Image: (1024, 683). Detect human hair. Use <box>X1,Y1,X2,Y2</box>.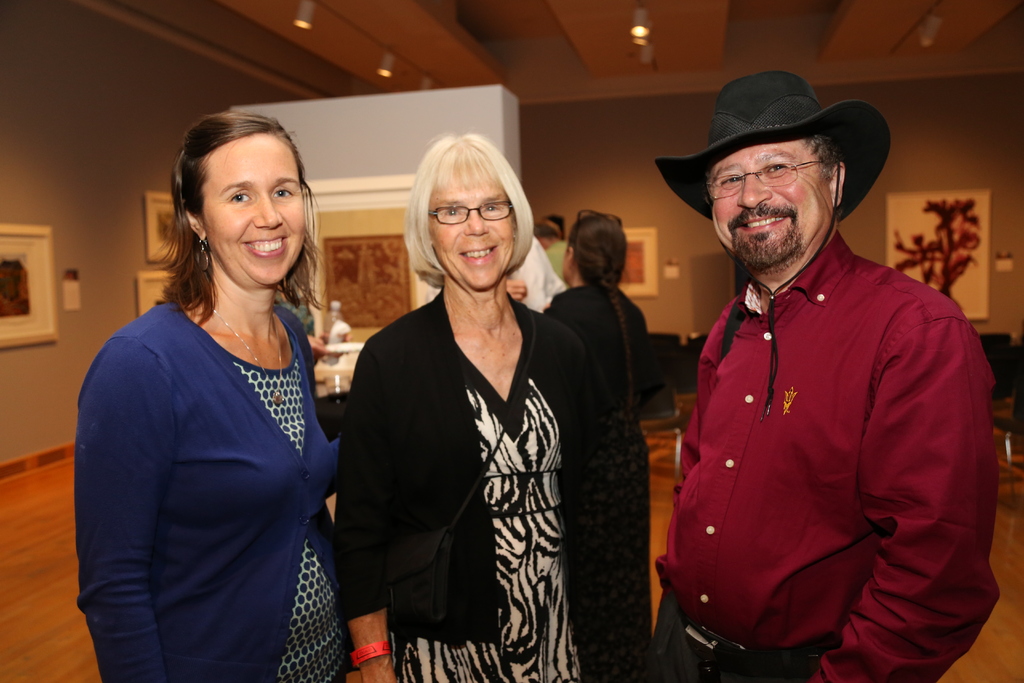
<box>799,120,836,184</box>.
